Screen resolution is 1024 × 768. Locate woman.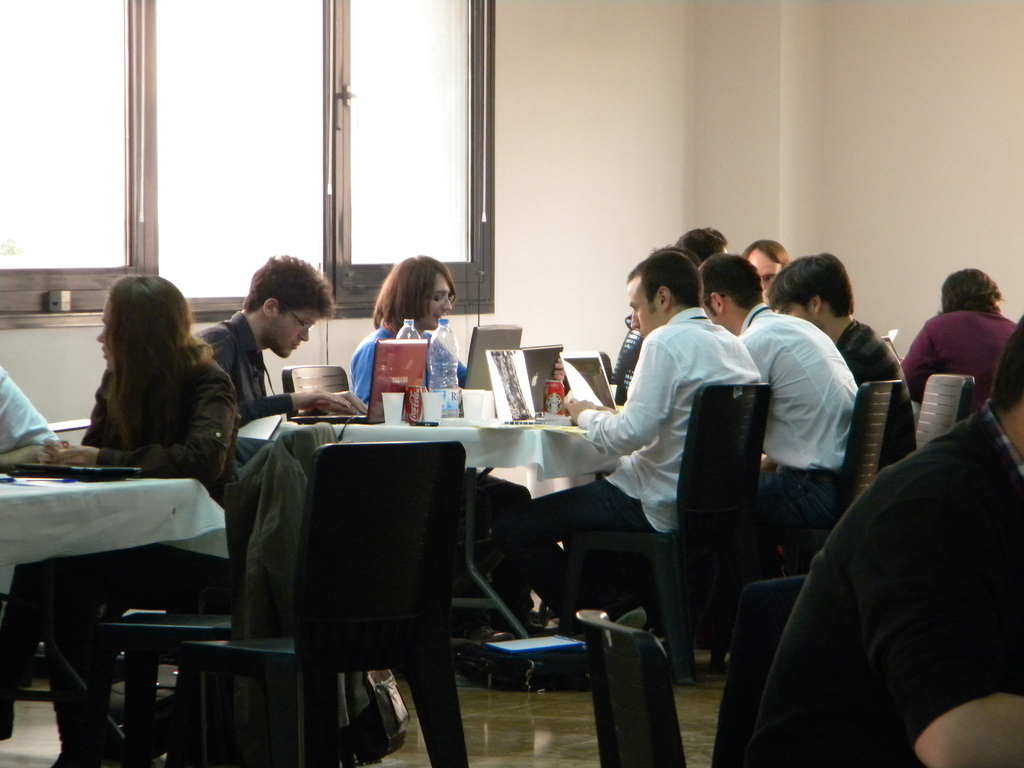
bbox=(903, 268, 1021, 415).
